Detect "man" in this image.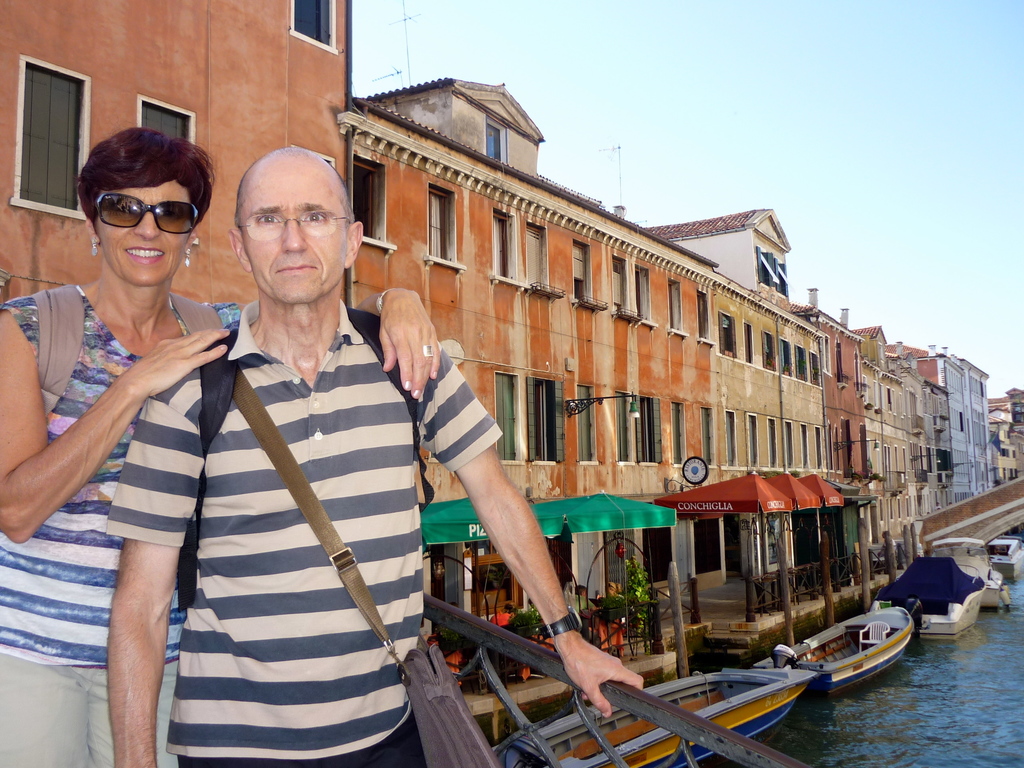
Detection: pyautogui.locateOnScreen(572, 582, 595, 617).
